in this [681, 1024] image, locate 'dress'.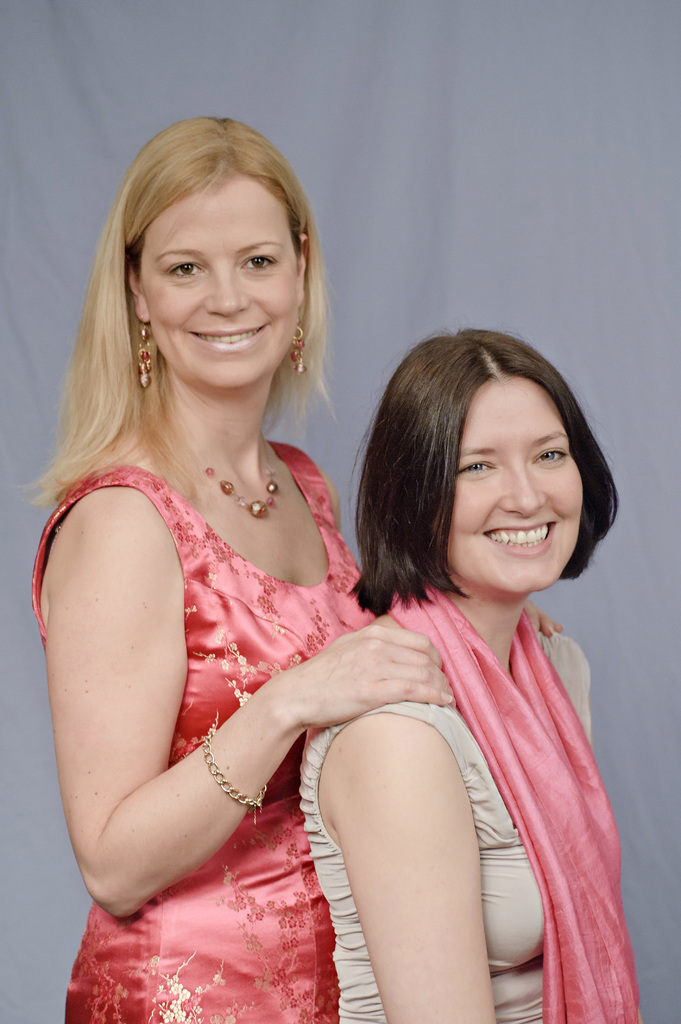
Bounding box: 30,441,375,1023.
